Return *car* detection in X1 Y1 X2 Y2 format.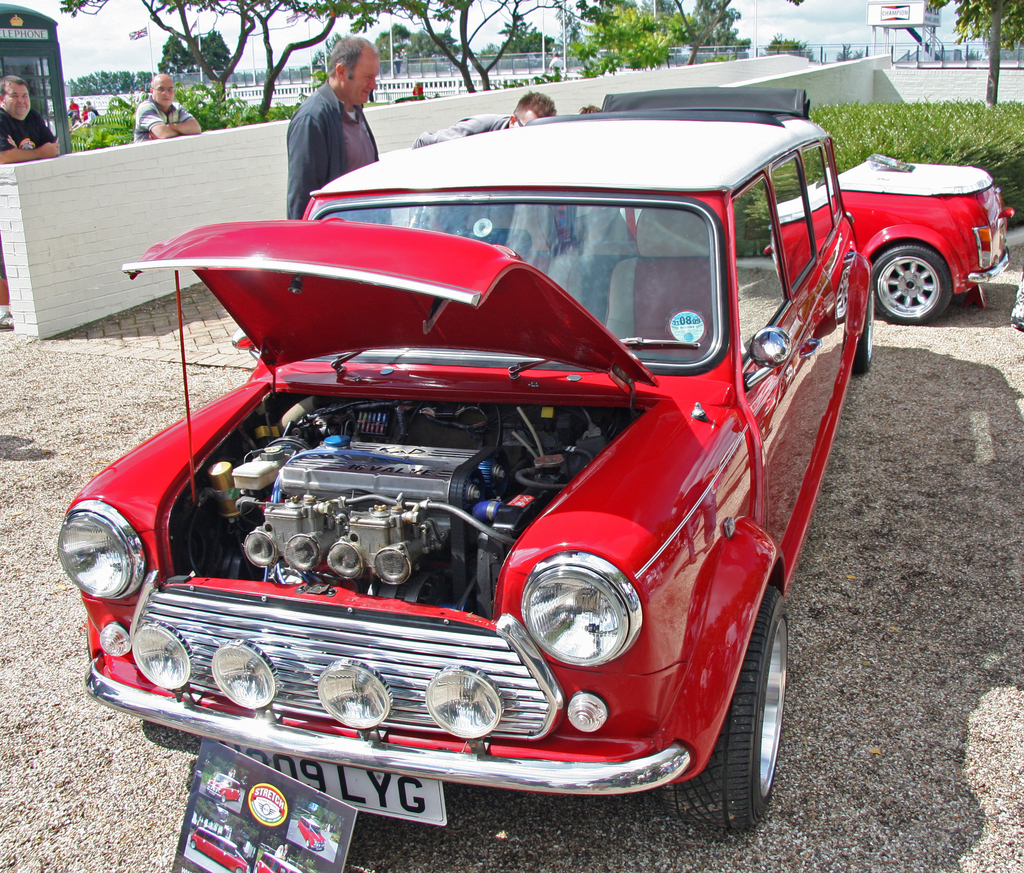
259 849 293 872.
